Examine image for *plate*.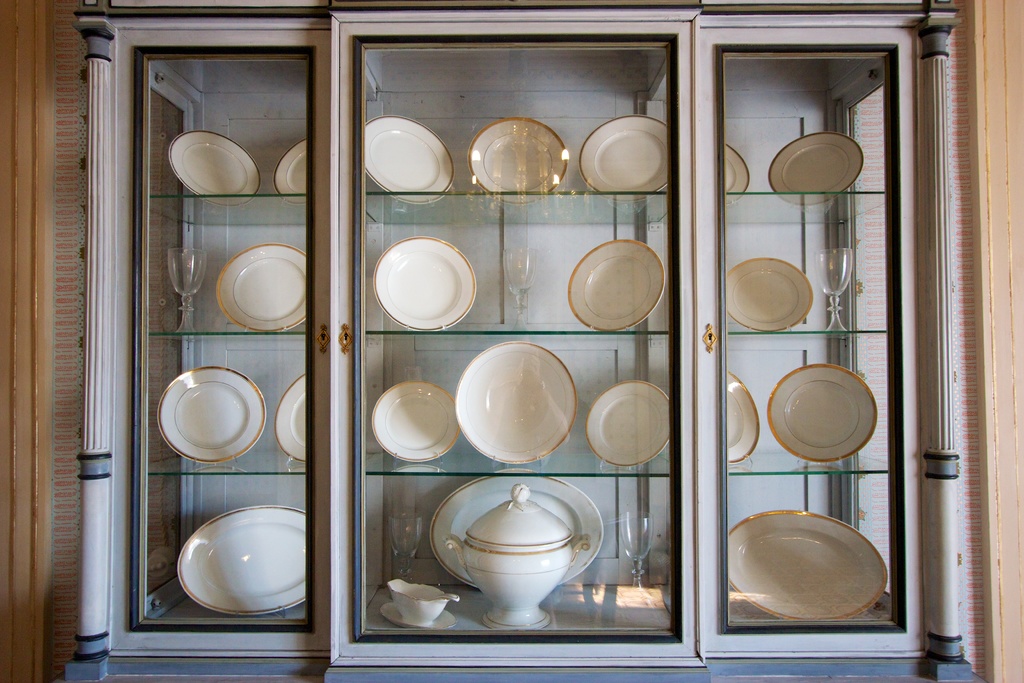
Examination result: [x1=583, y1=379, x2=672, y2=469].
